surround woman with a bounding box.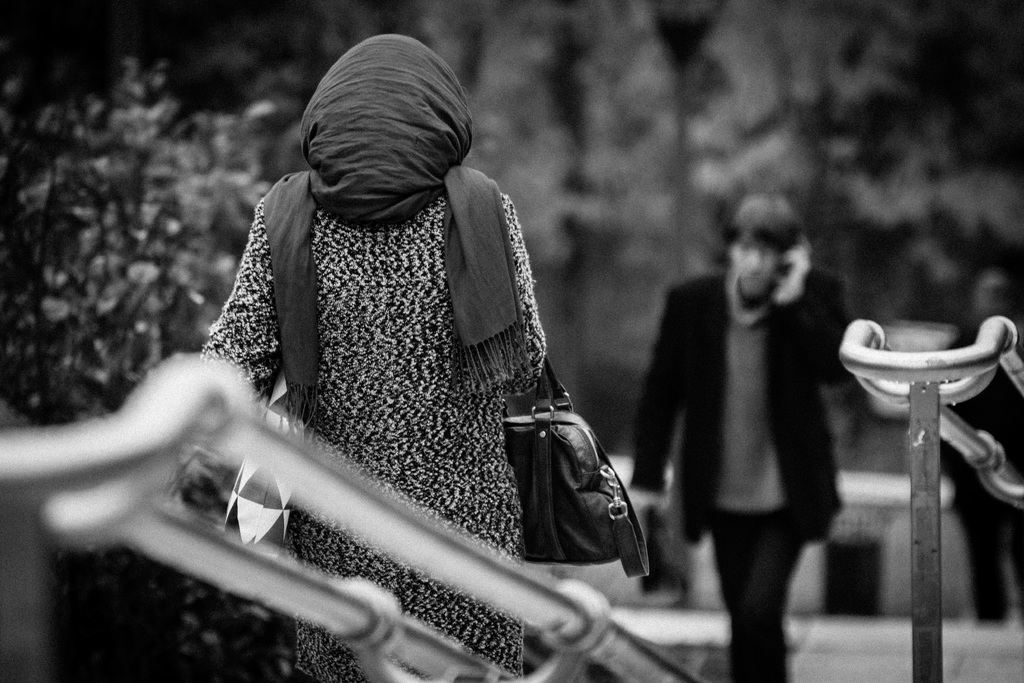
box(190, 27, 547, 674).
